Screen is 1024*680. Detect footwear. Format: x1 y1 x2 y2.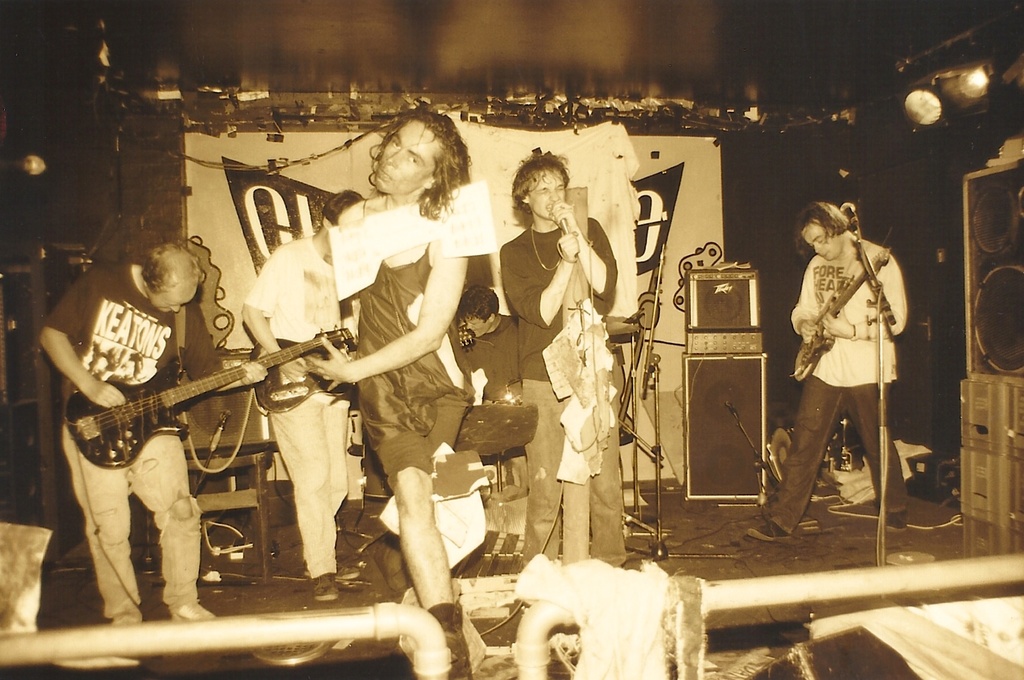
420 597 472 673.
